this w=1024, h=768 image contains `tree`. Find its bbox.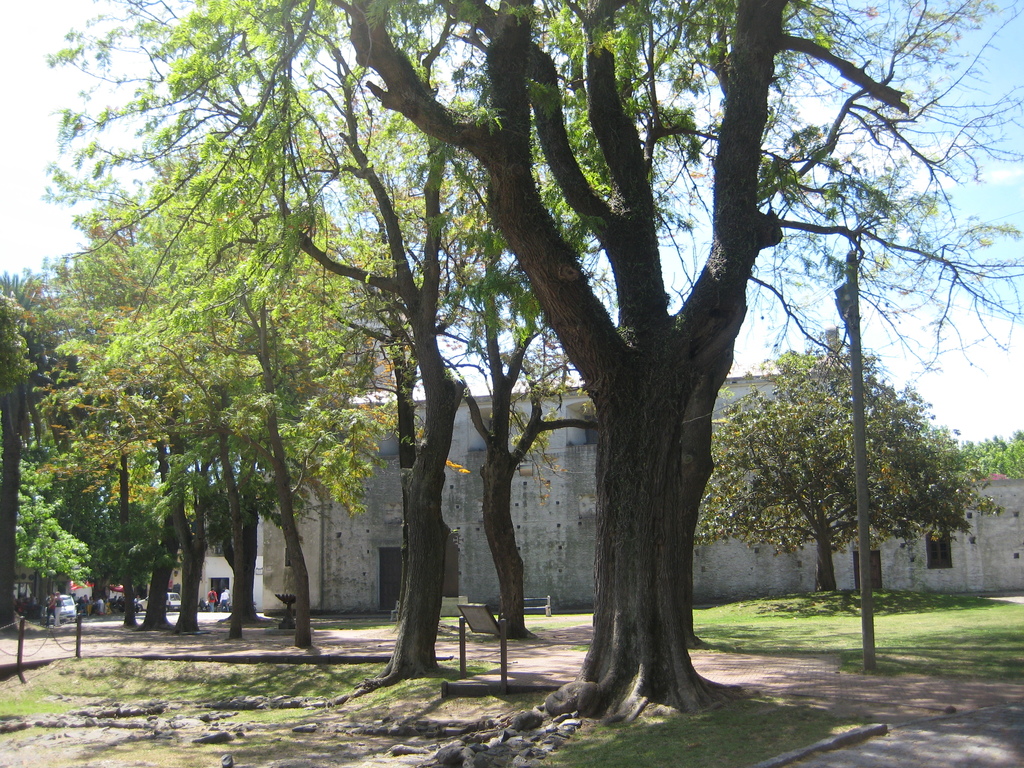
l=320, t=131, r=609, b=644.
